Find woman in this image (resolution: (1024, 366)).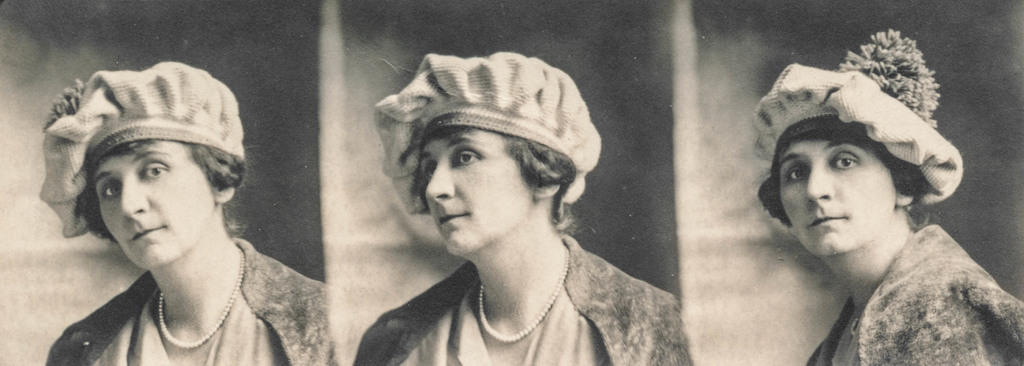
x1=37 y1=61 x2=337 y2=365.
